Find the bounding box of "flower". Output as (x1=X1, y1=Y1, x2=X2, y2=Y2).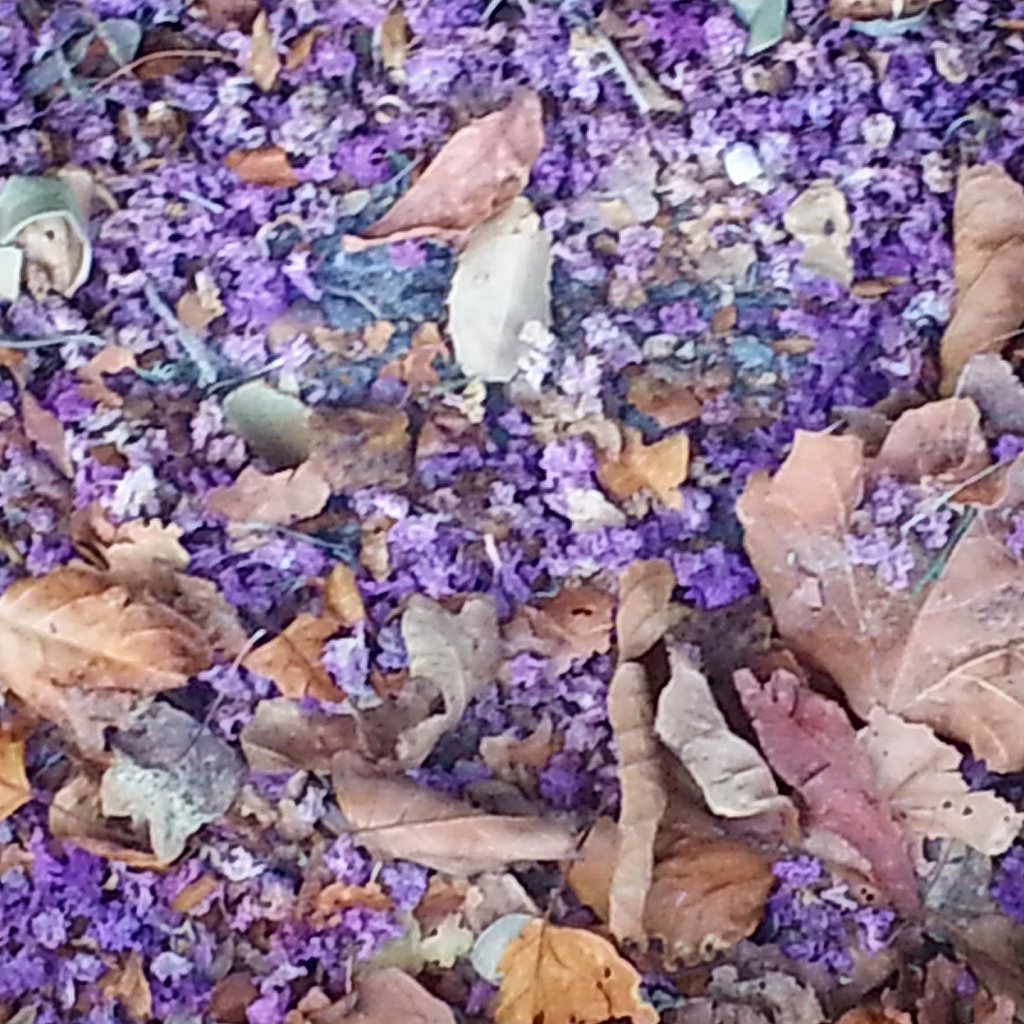
(x1=767, y1=859, x2=898, y2=993).
